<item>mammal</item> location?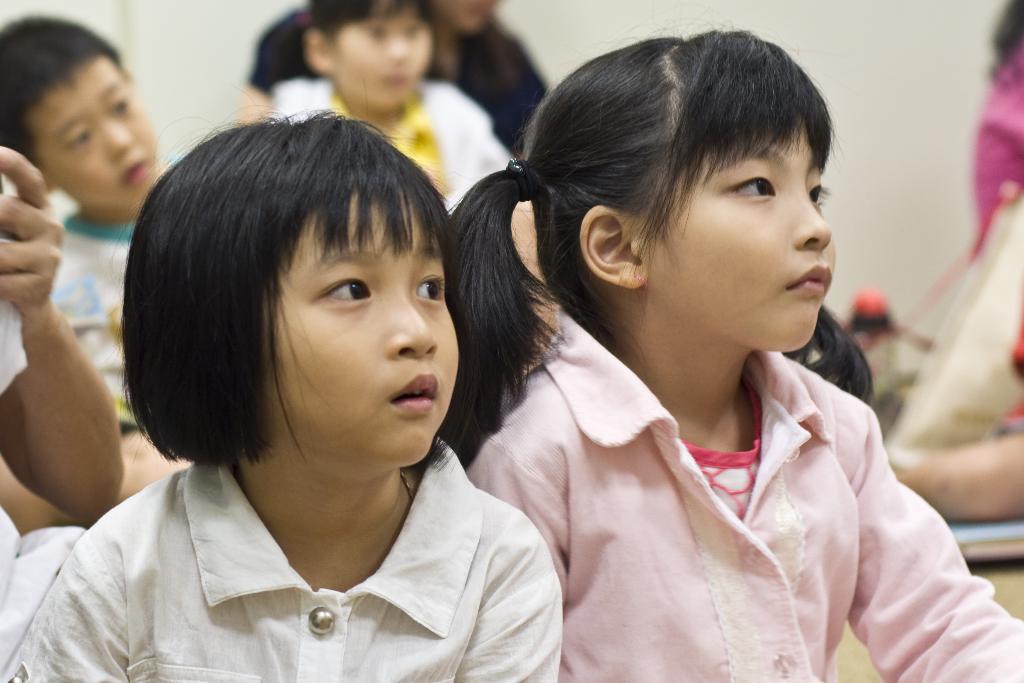
265:0:522:215
